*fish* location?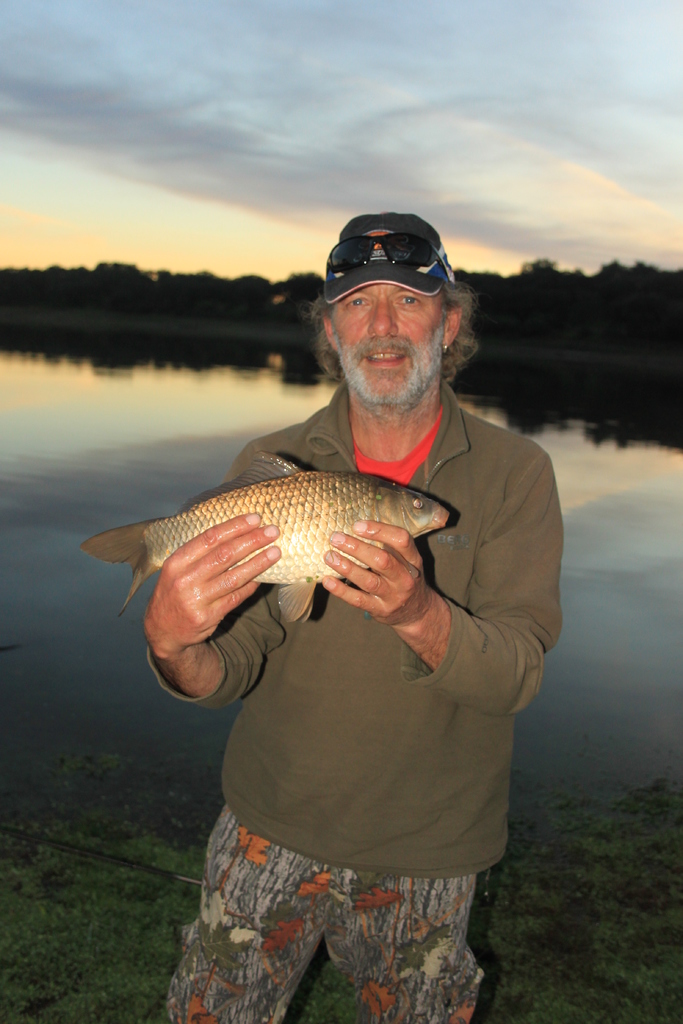
bbox=[86, 459, 477, 625]
